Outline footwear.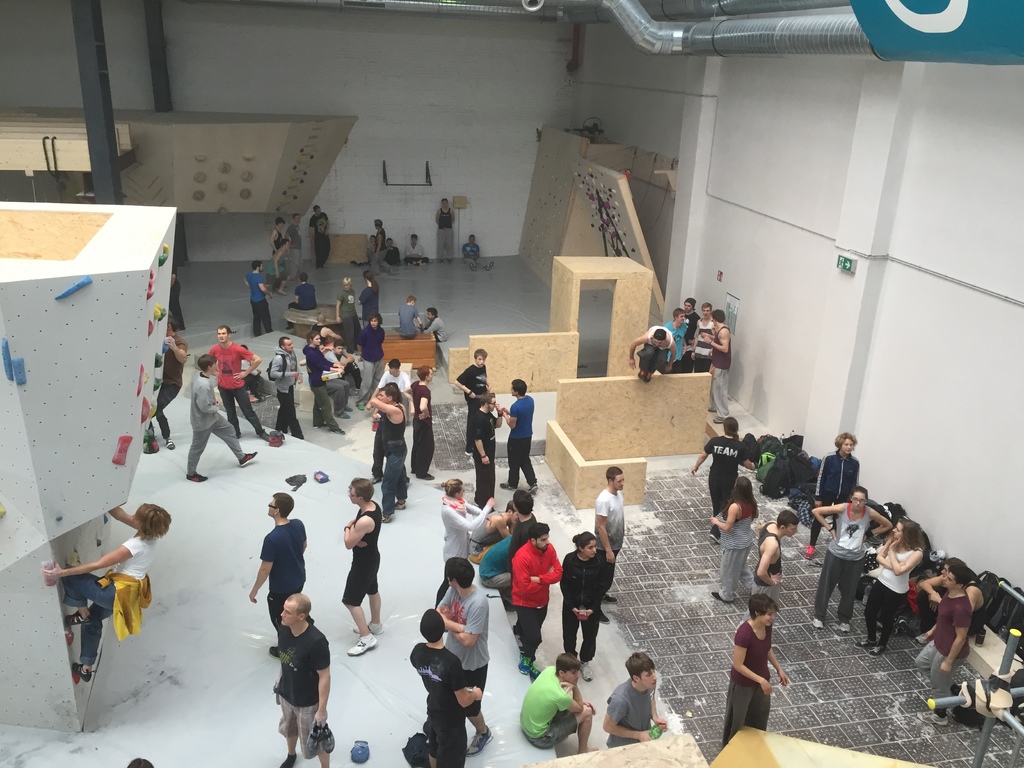
Outline: <region>394, 502, 403, 508</region>.
